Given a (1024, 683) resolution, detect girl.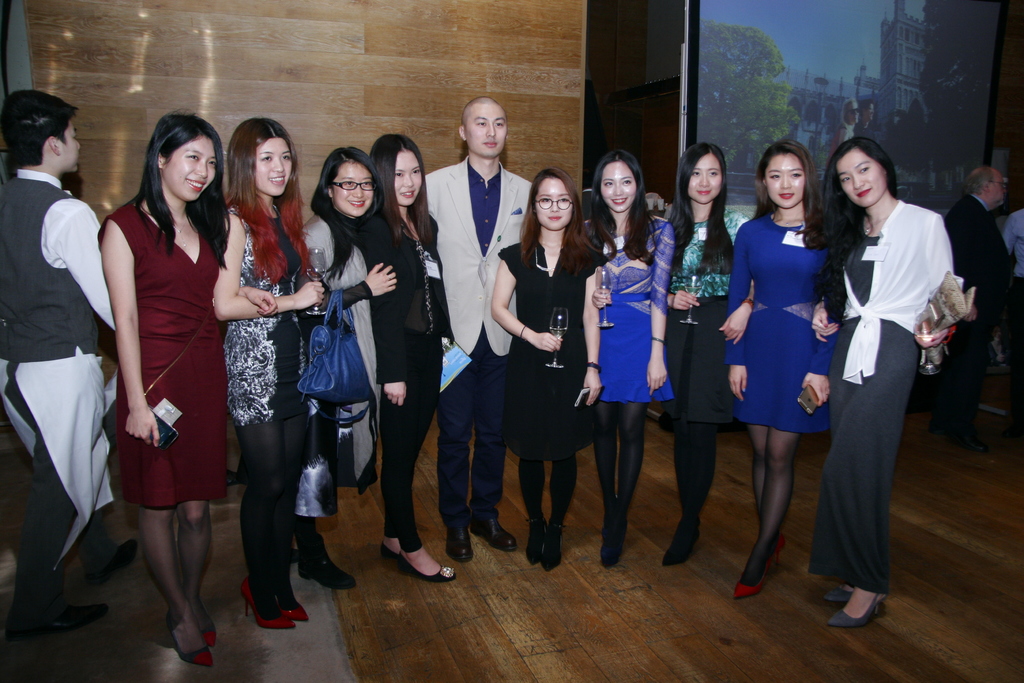
[663,142,754,565].
